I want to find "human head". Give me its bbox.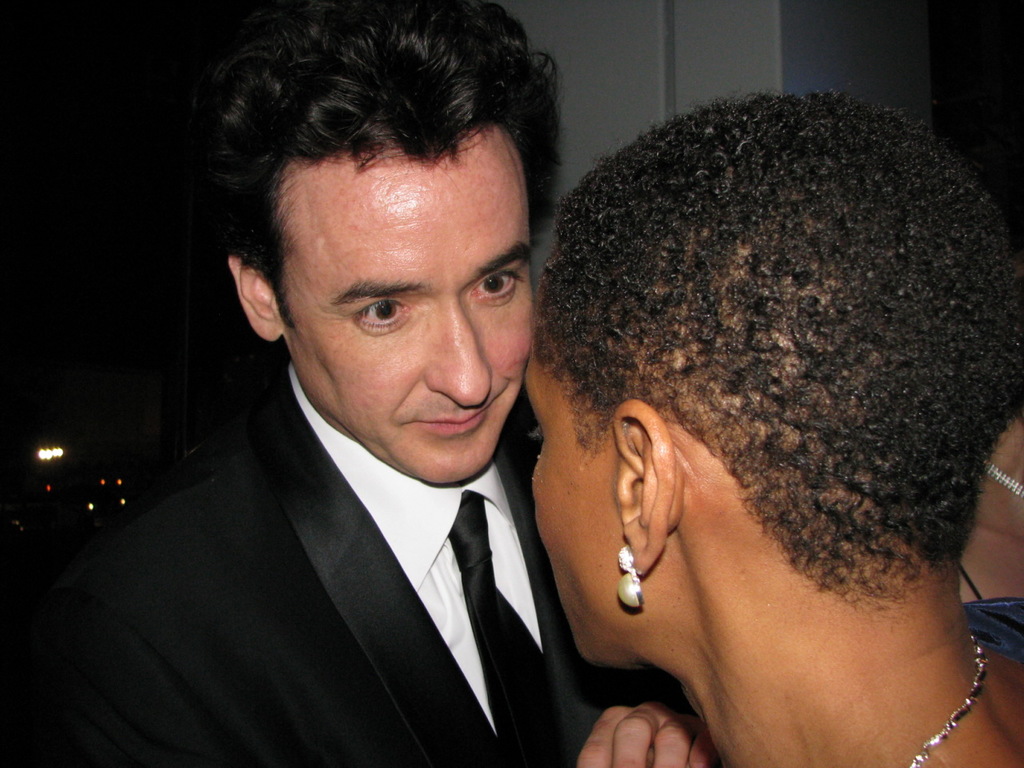
bbox(556, 108, 958, 710).
